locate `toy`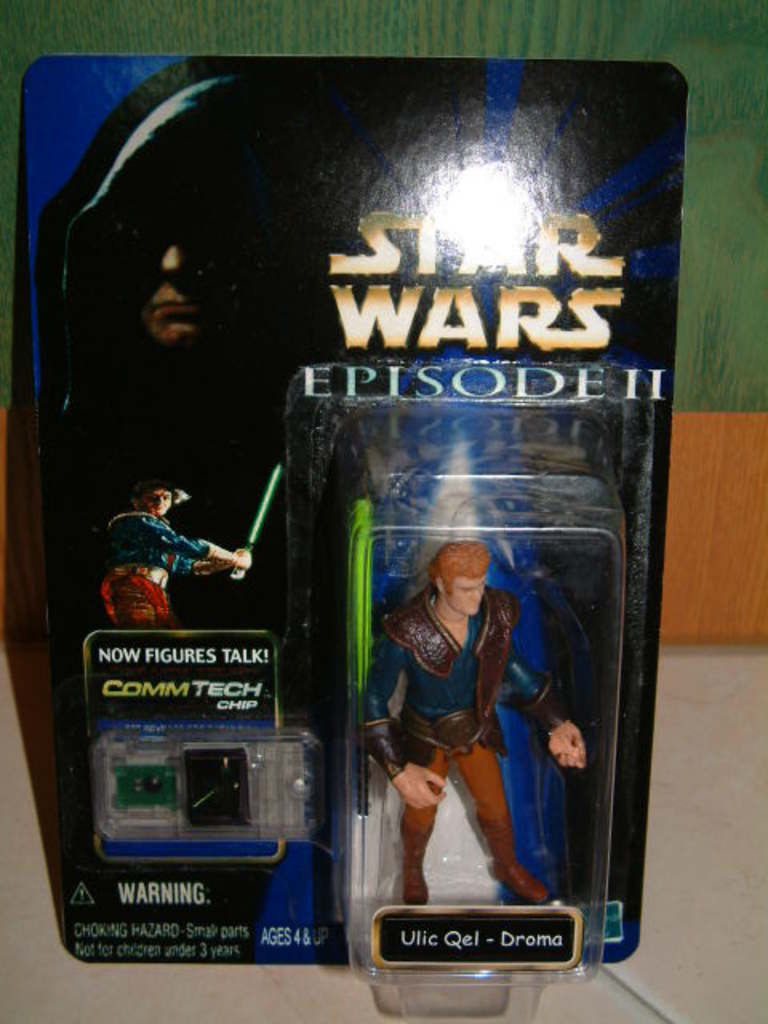
BBox(80, 459, 285, 632)
